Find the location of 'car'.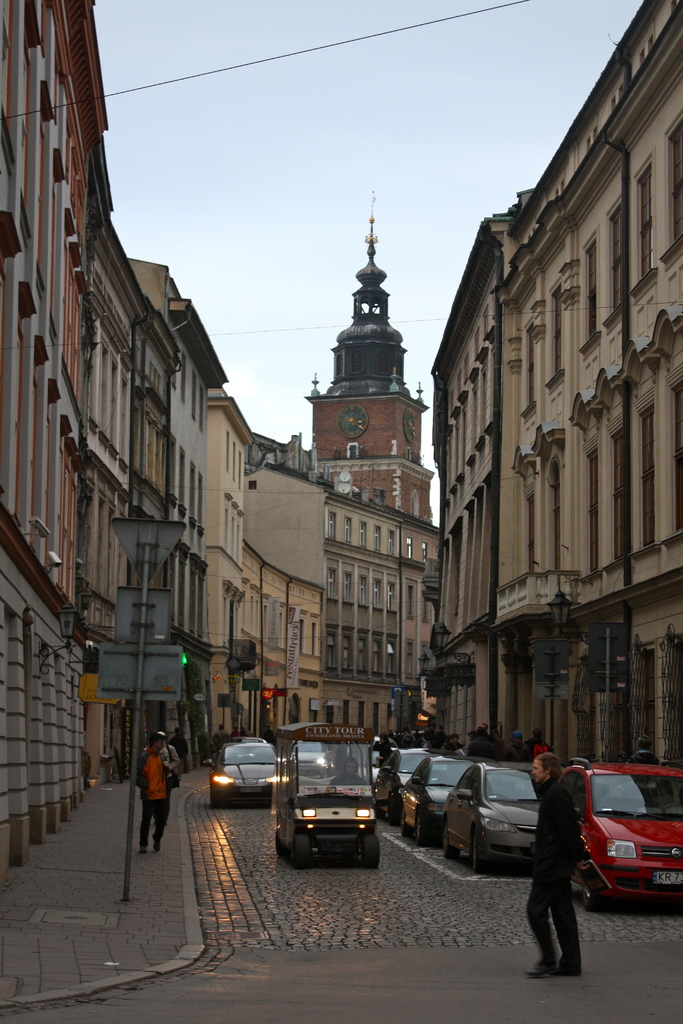
Location: rect(448, 756, 549, 874).
